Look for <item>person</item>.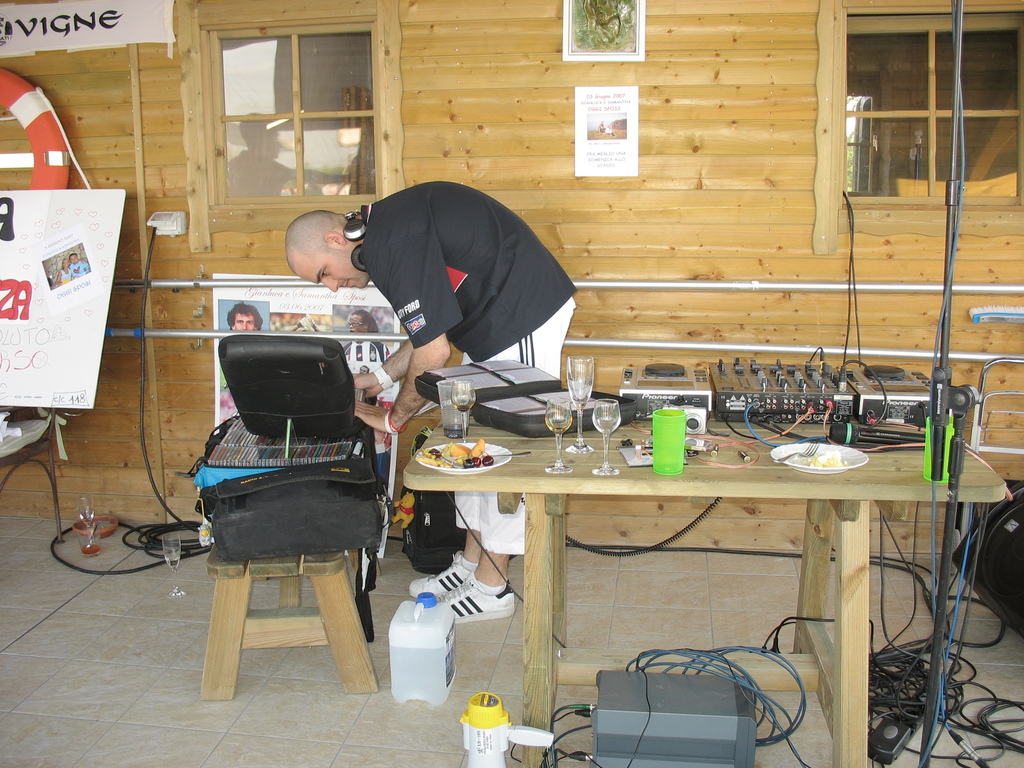
Found: (x1=230, y1=303, x2=266, y2=332).
